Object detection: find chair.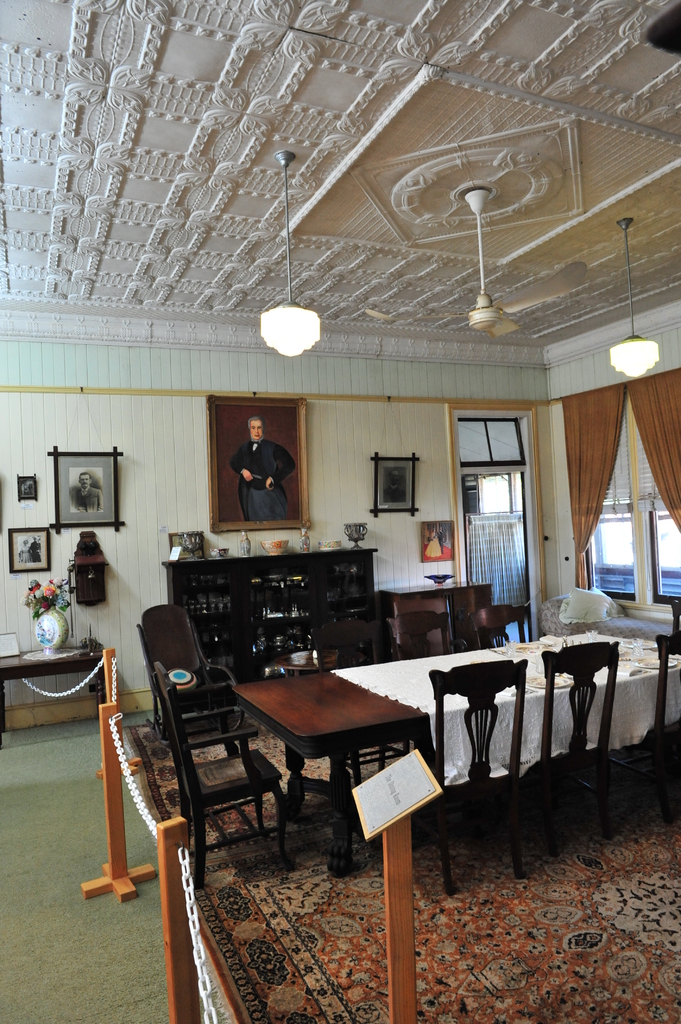
[476, 641, 620, 851].
